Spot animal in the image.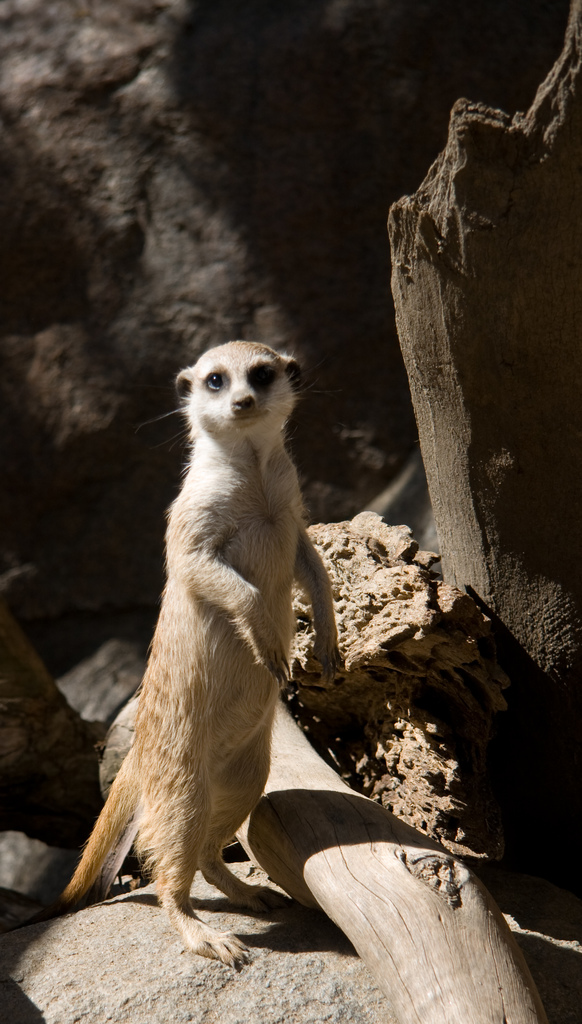
animal found at bbox(54, 343, 339, 974).
